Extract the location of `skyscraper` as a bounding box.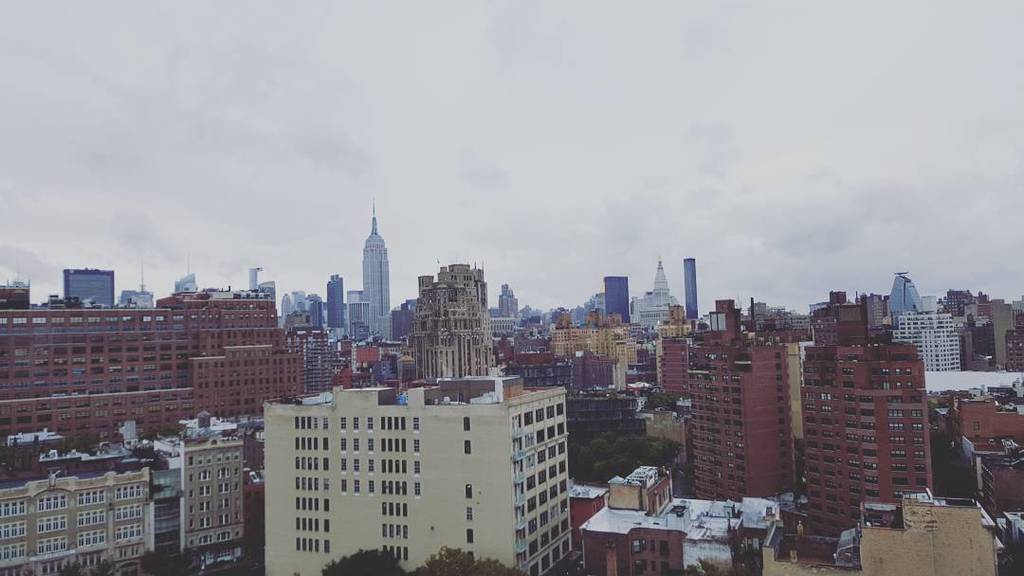
select_region(678, 255, 704, 320).
